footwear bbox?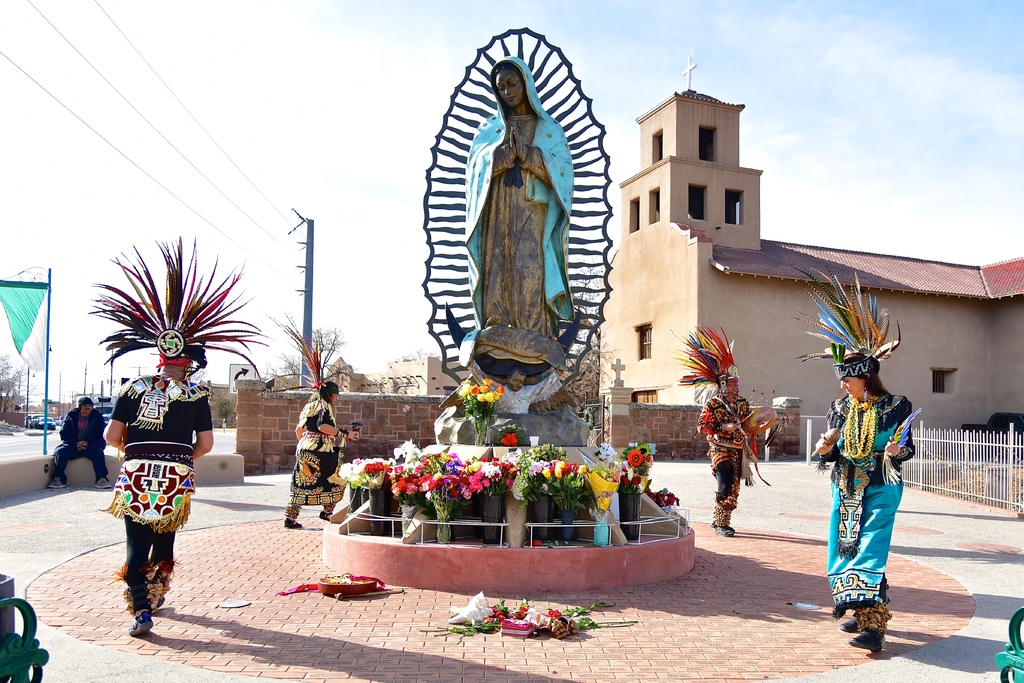
833,612,860,632
